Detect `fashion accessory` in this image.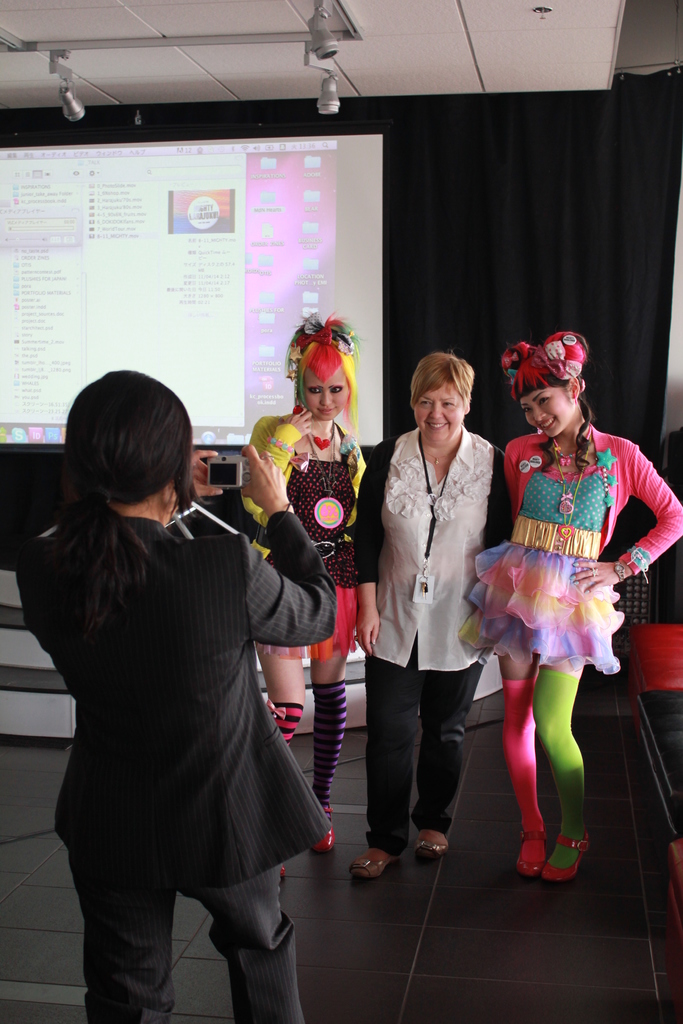
Detection: (left=605, top=476, right=618, bottom=486).
